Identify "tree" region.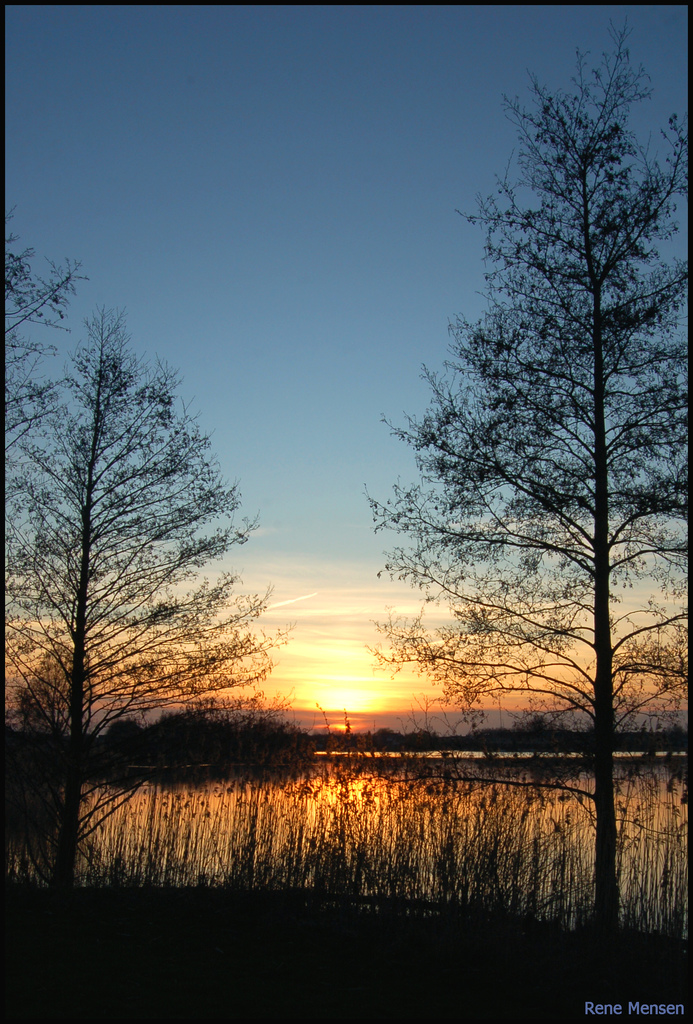
Region: {"left": 0, "top": 302, "right": 295, "bottom": 913}.
